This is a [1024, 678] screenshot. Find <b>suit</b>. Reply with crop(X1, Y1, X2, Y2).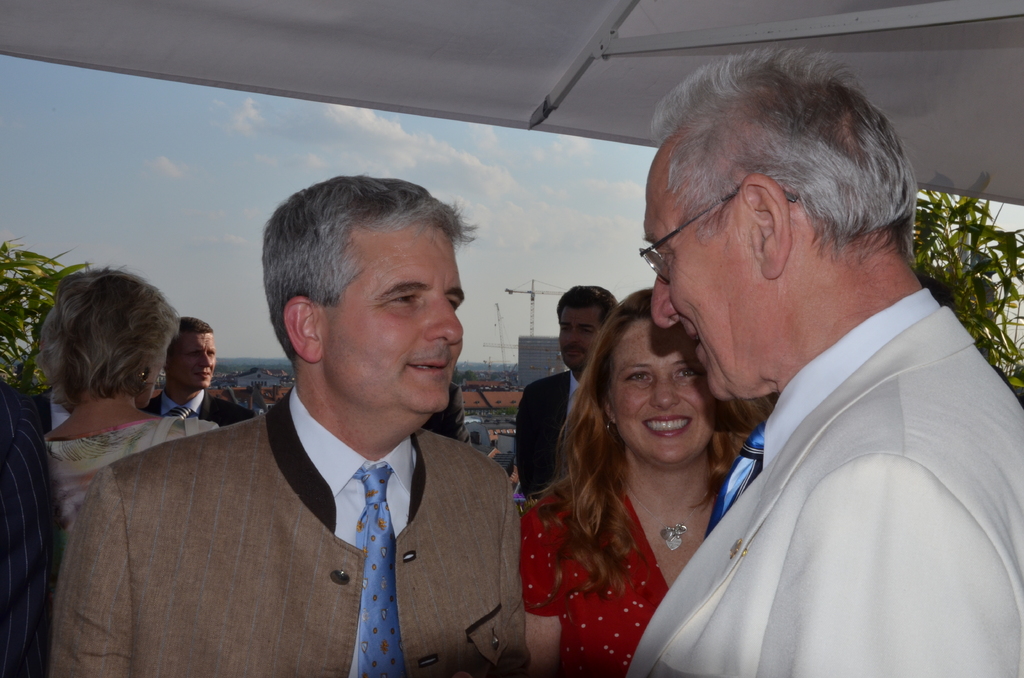
crop(630, 286, 1023, 677).
